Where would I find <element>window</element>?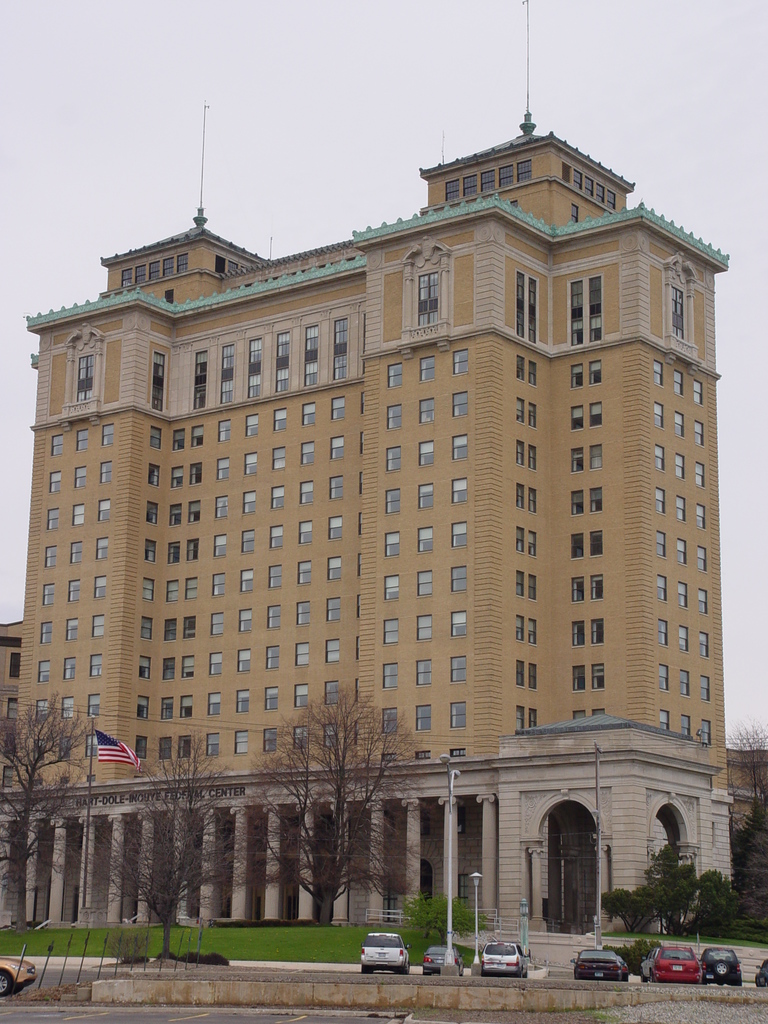
At region(327, 476, 343, 499).
